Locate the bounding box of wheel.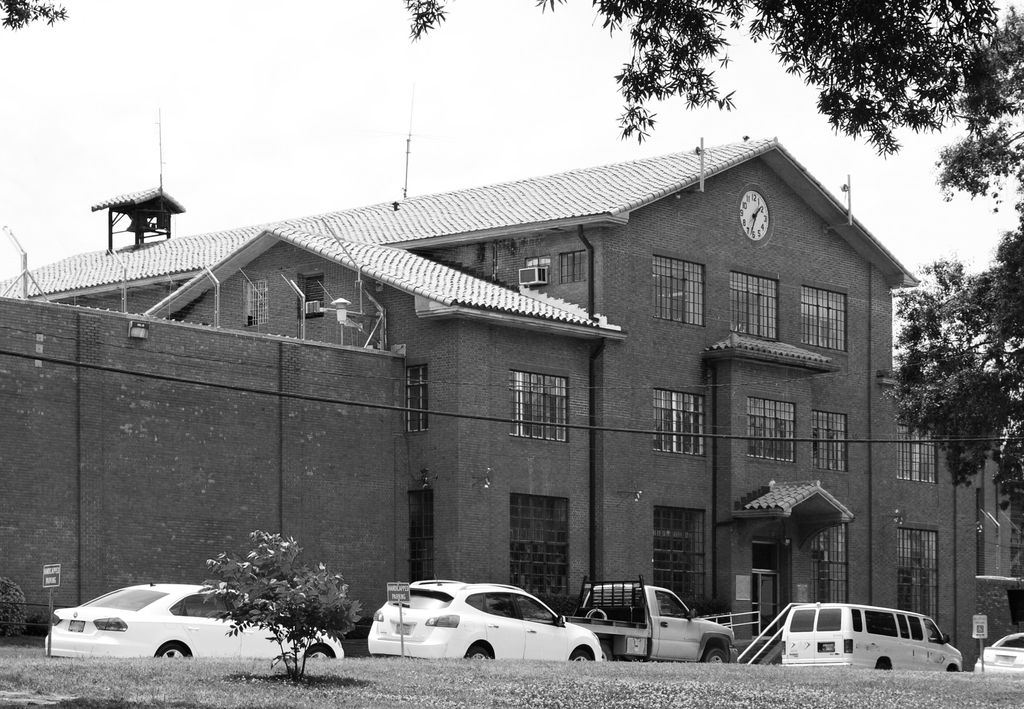
Bounding box: (x1=702, y1=649, x2=727, y2=663).
